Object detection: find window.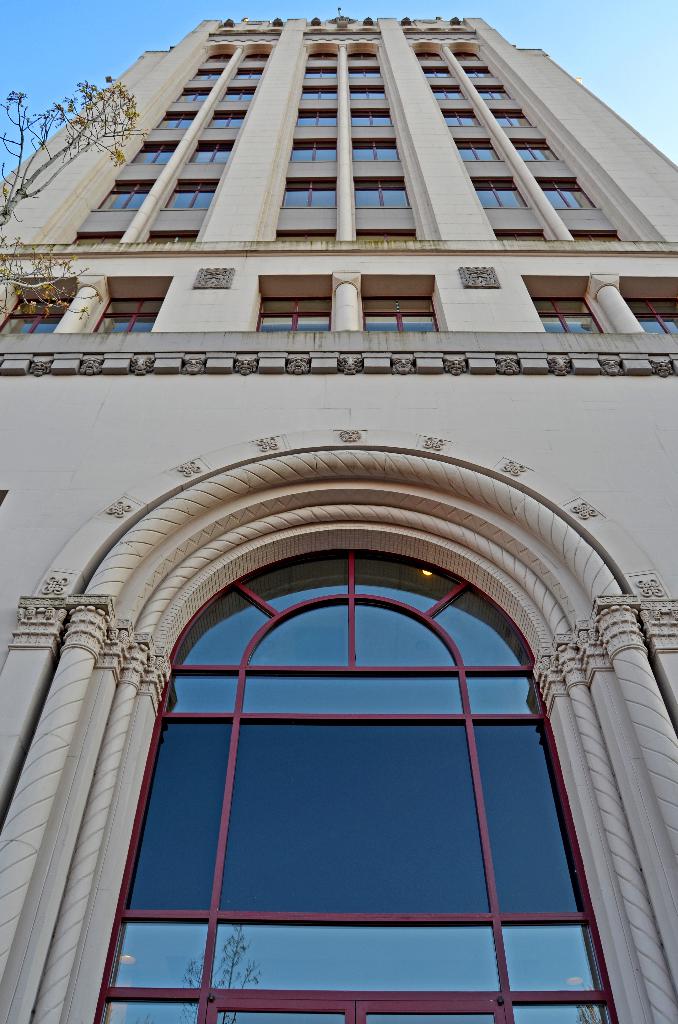
(456,49,477,63).
